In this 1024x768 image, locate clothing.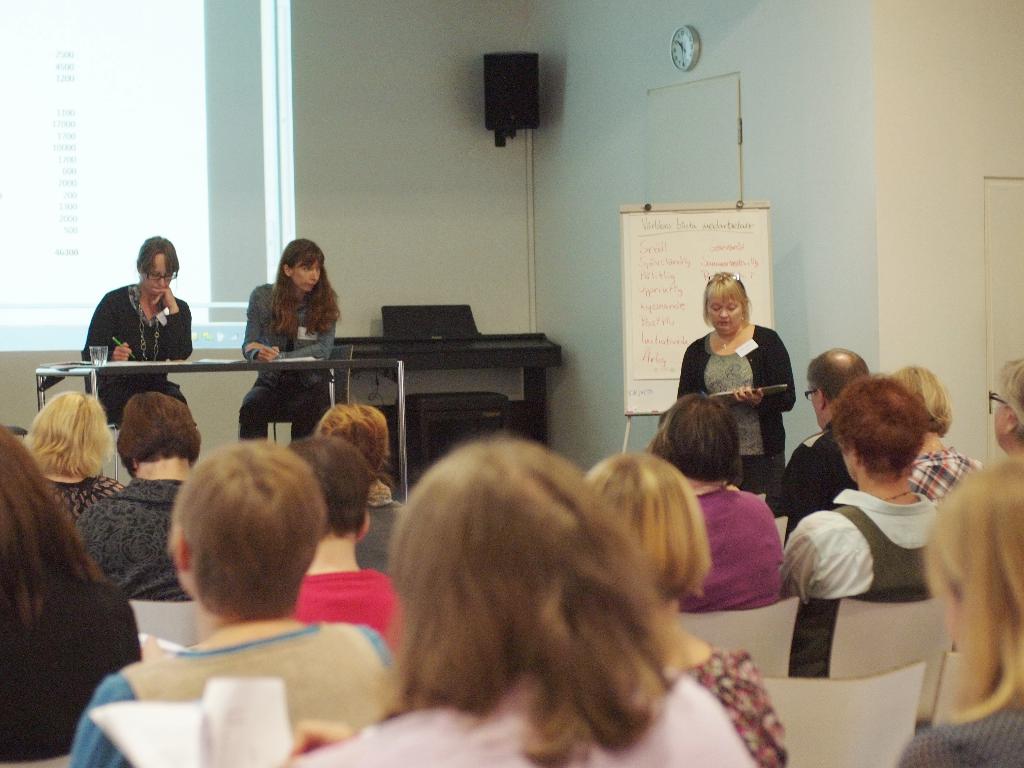
Bounding box: [x1=773, y1=424, x2=858, y2=532].
